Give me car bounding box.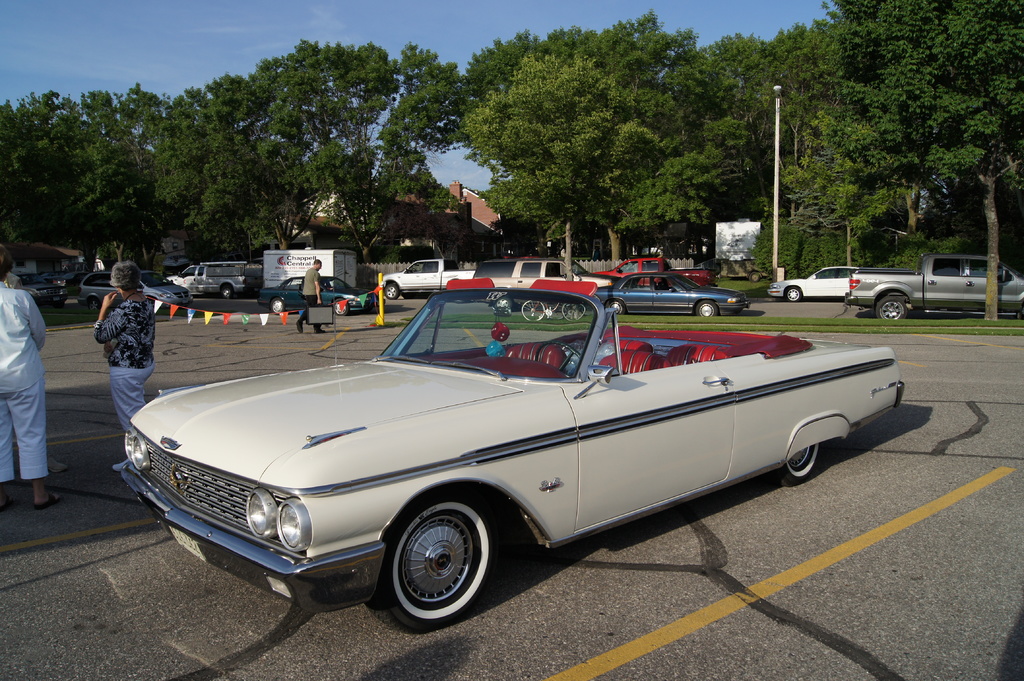
bbox=(261, 269, 367, 317).
